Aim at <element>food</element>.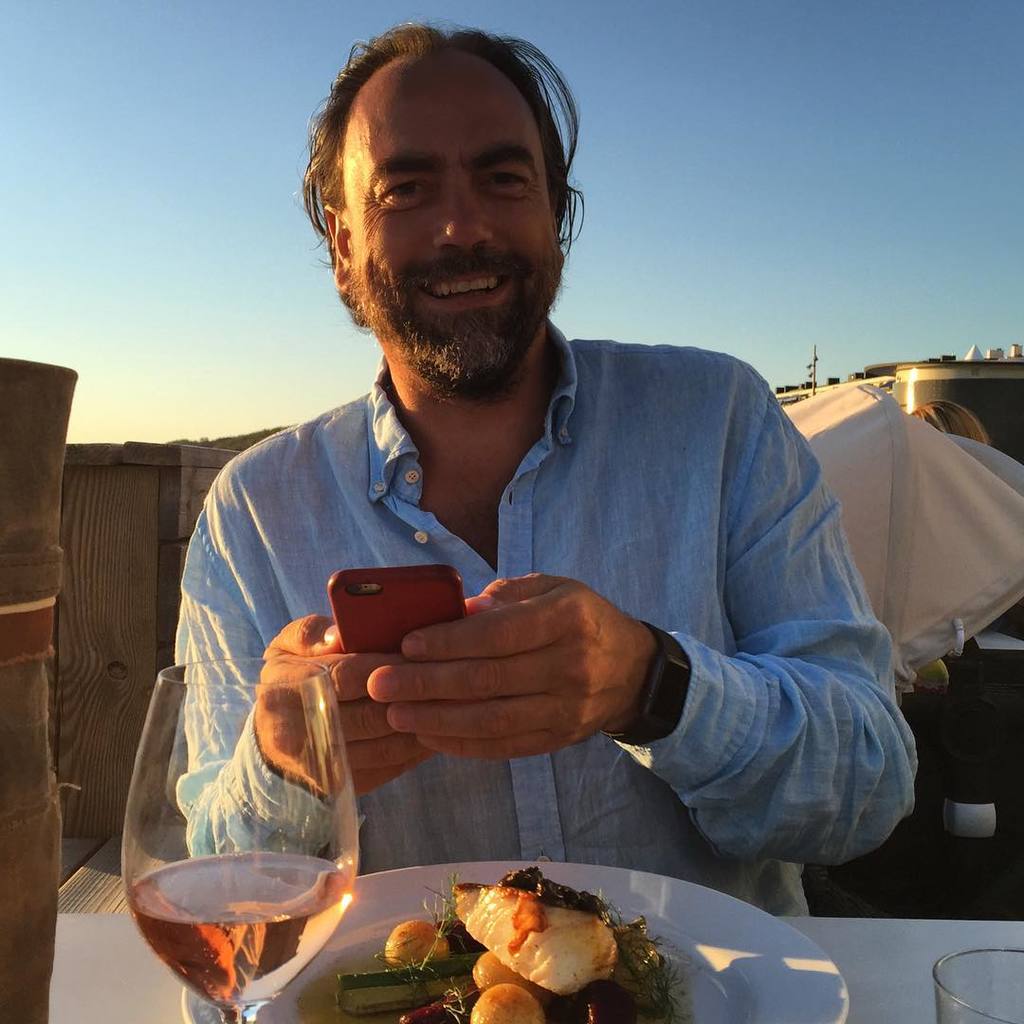
Aimed at 299/861/687/1023.
